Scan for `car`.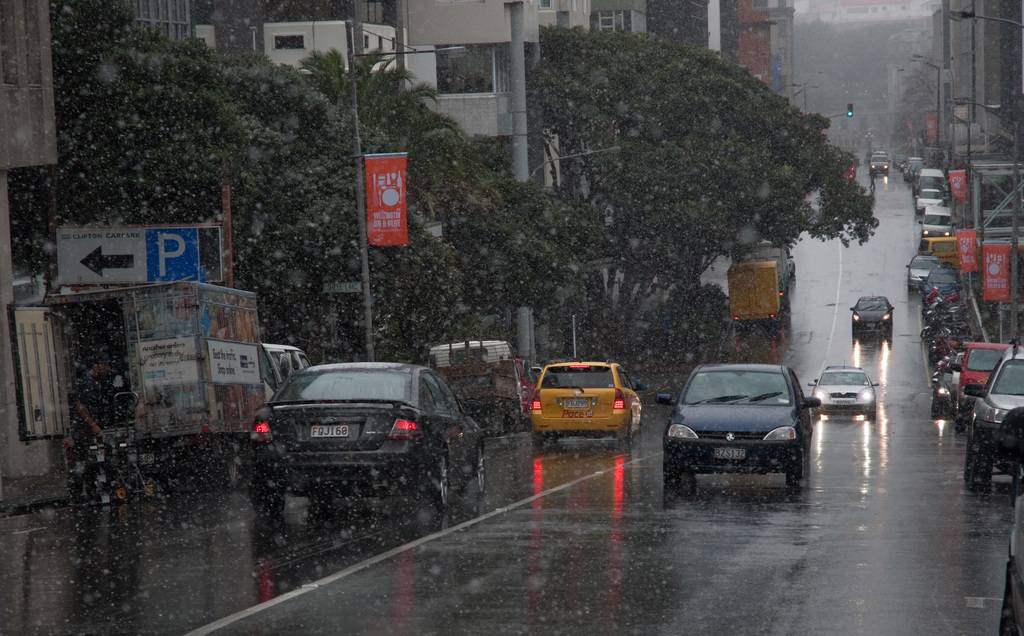
Scan result: crop(845, 290, 900, 337).
